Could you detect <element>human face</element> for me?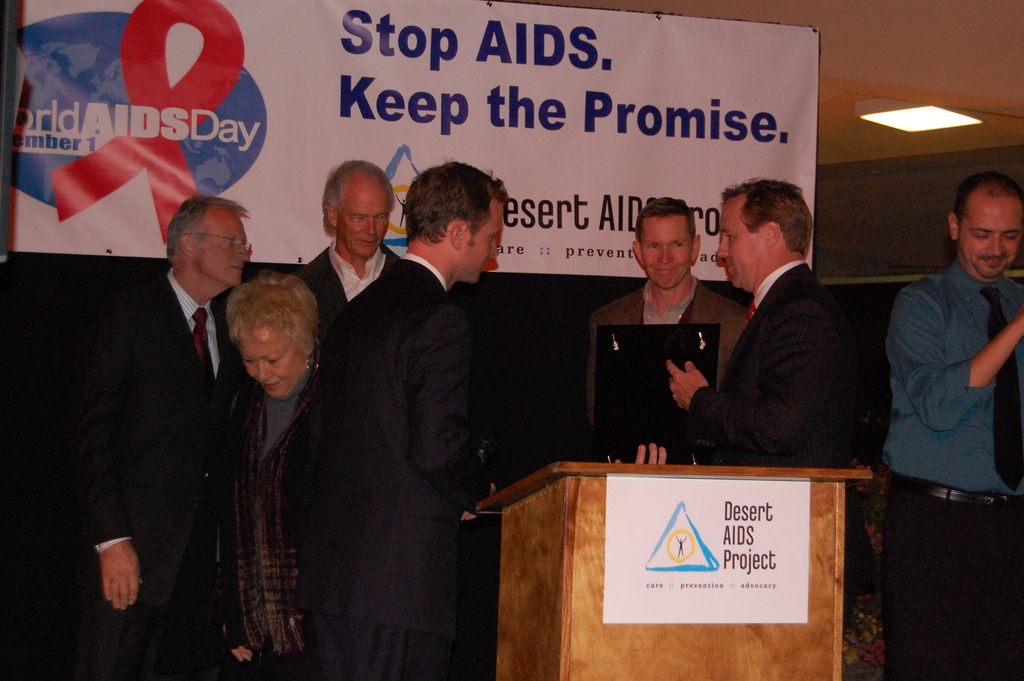
Detection result: <bbox>961, 195, 1023, 277</bbox>.
